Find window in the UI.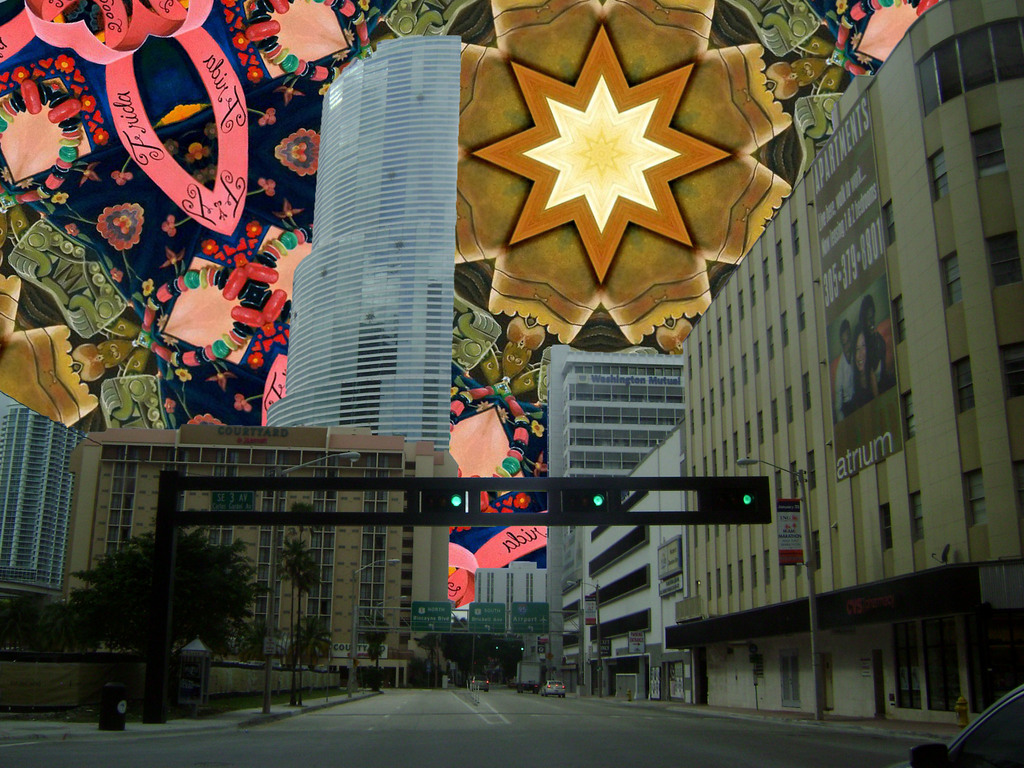
UI element at select_region(730, 369, 735, 396).
